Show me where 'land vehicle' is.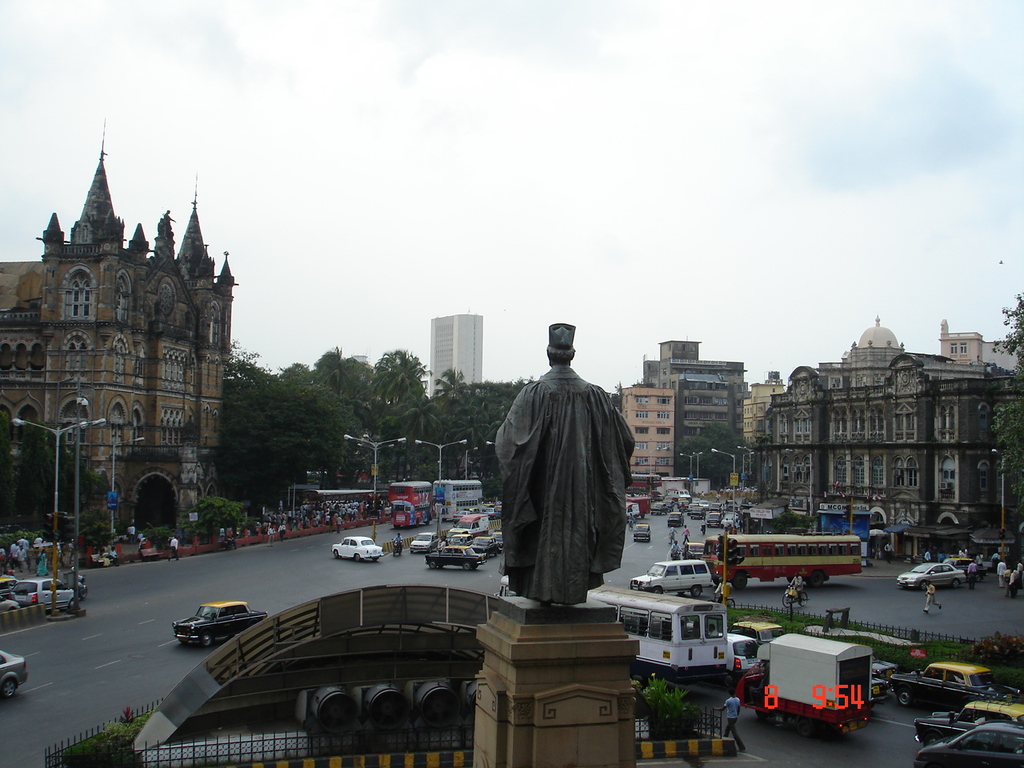
'land vehicle' is at box=[652, 487, 666, 502].
